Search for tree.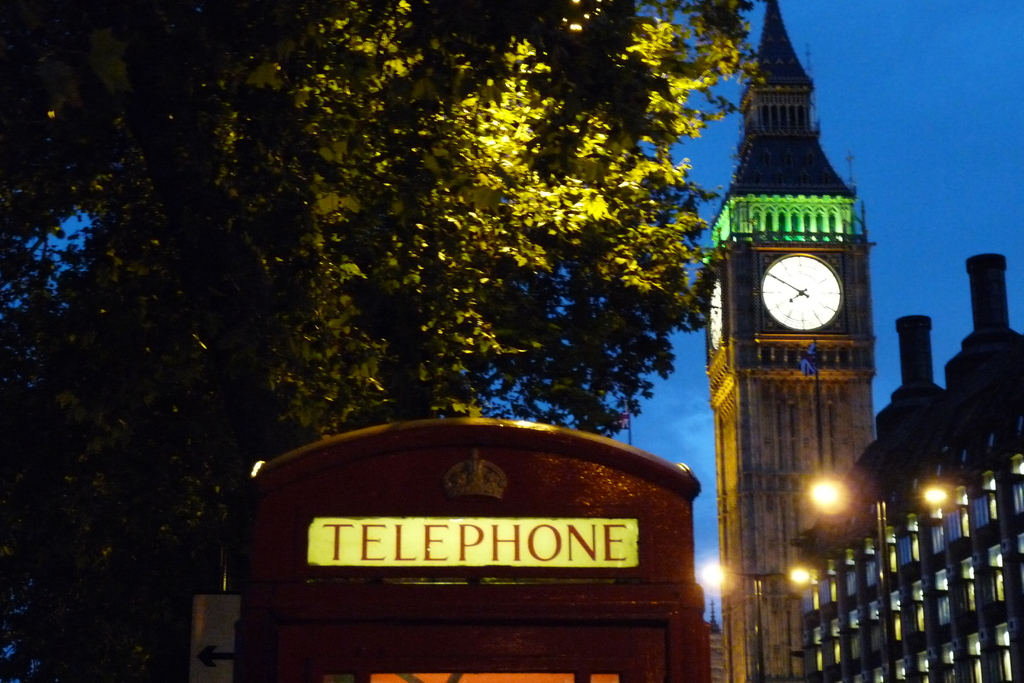
Found at [x1=141, y1=35, x2=759, y2=457].
